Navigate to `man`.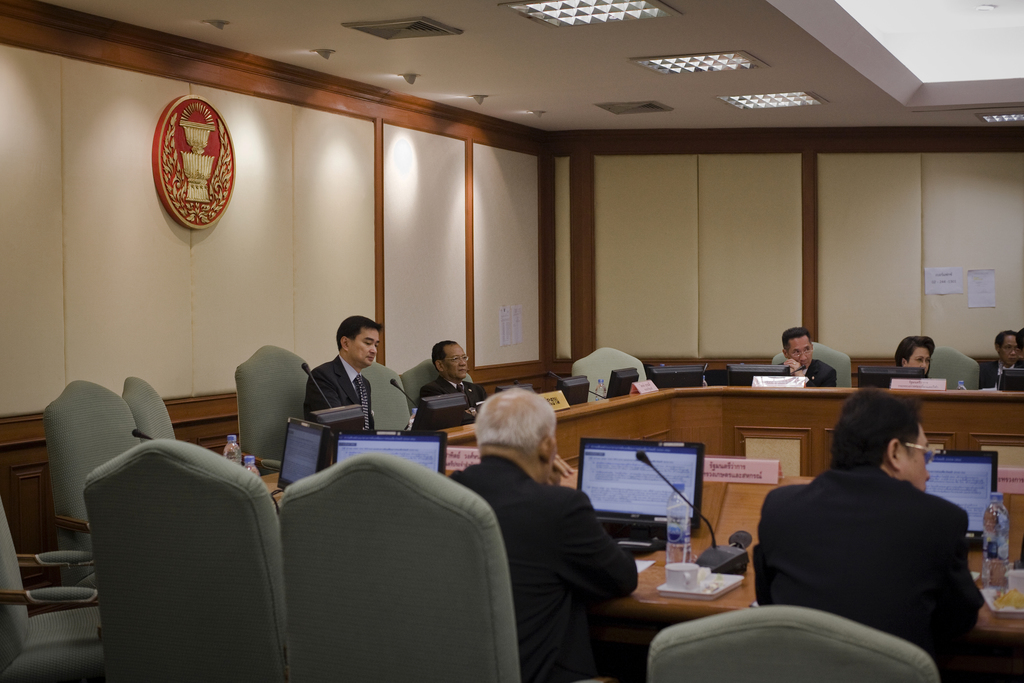
Navigation target: 979 322 1023 388.
